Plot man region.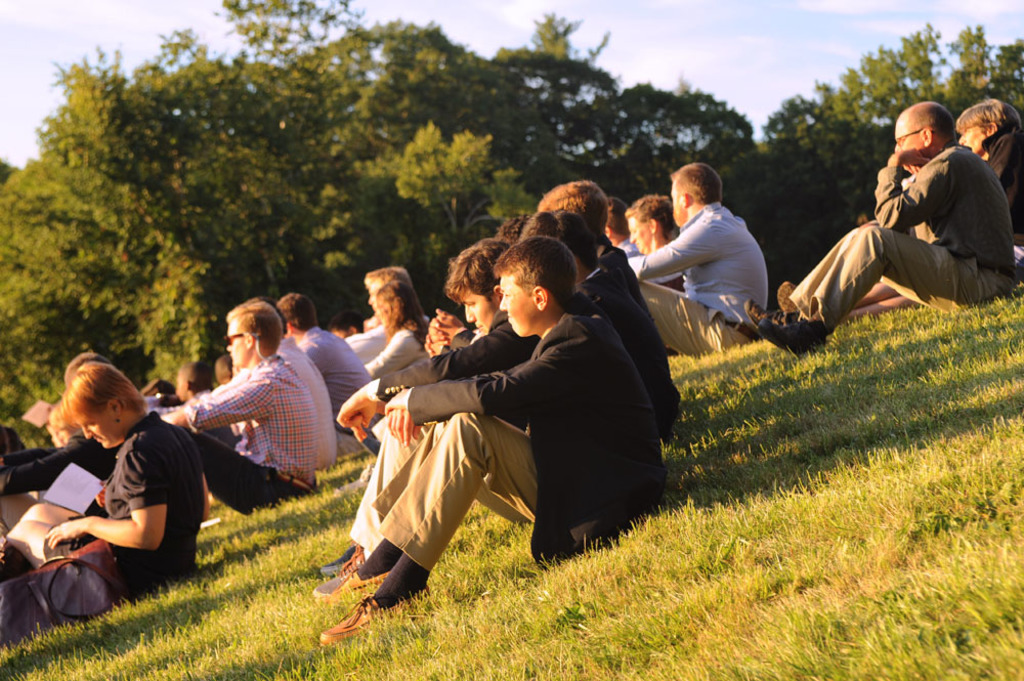
Plotted at bbox=(625, 157, 779, 361).
